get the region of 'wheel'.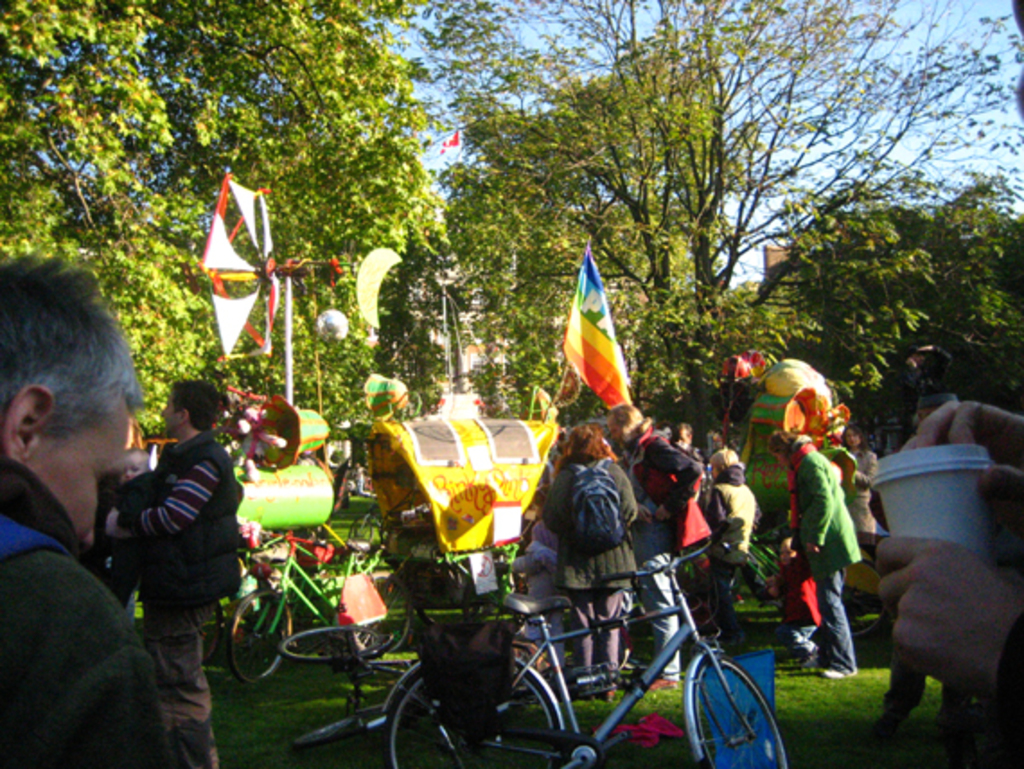
<bbox>277, 623, 383, 665</bbox>.
